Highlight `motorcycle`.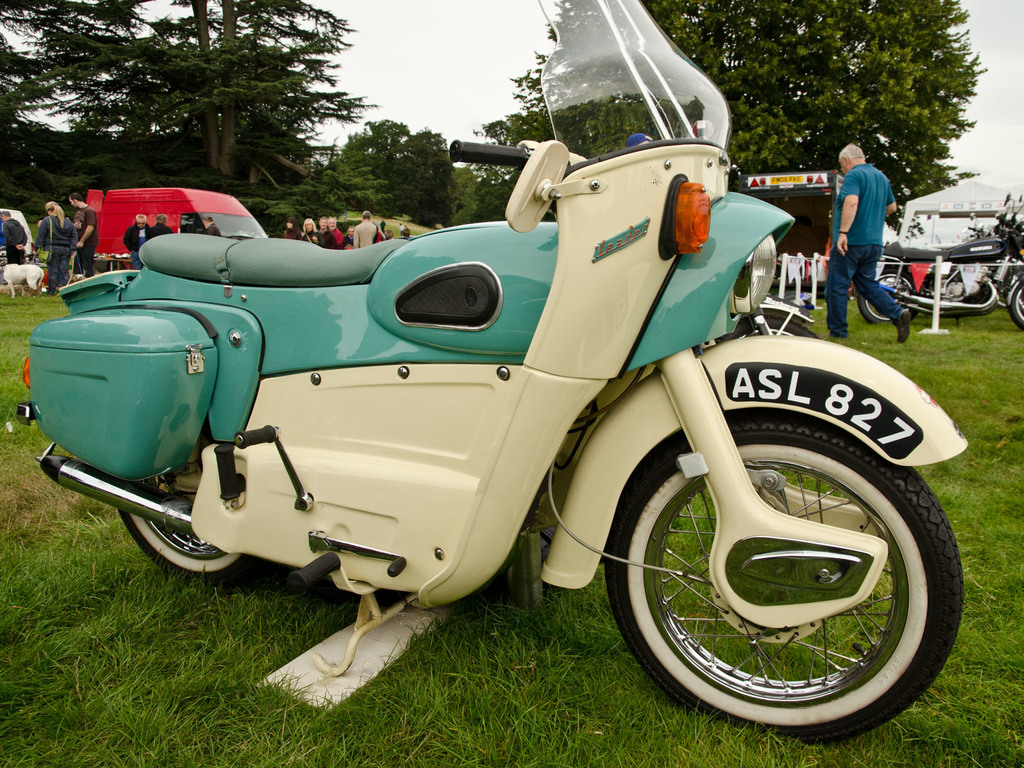
Highlighted region: rect(890, 211, 1011, 328).
